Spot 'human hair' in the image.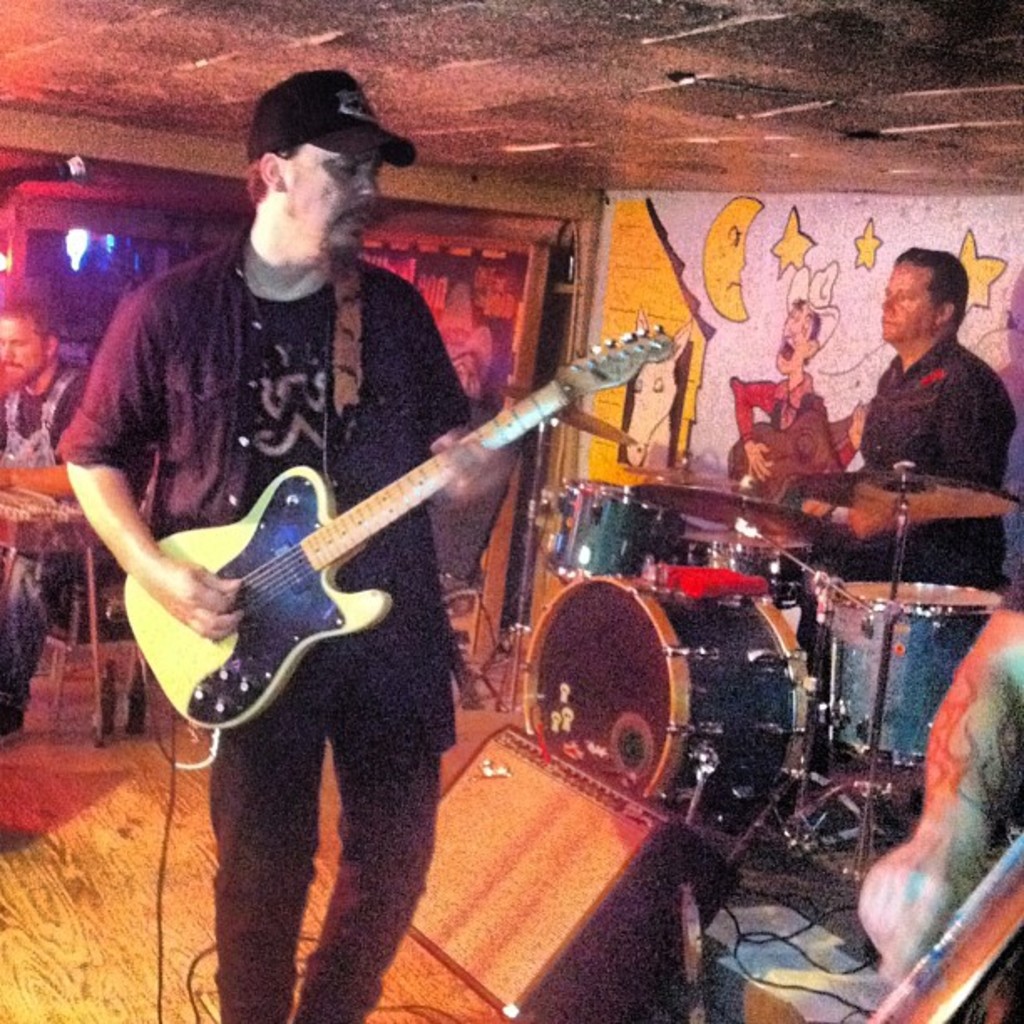
'human hair' found at <bbox>897, 246, 989, 341</bbox>.
